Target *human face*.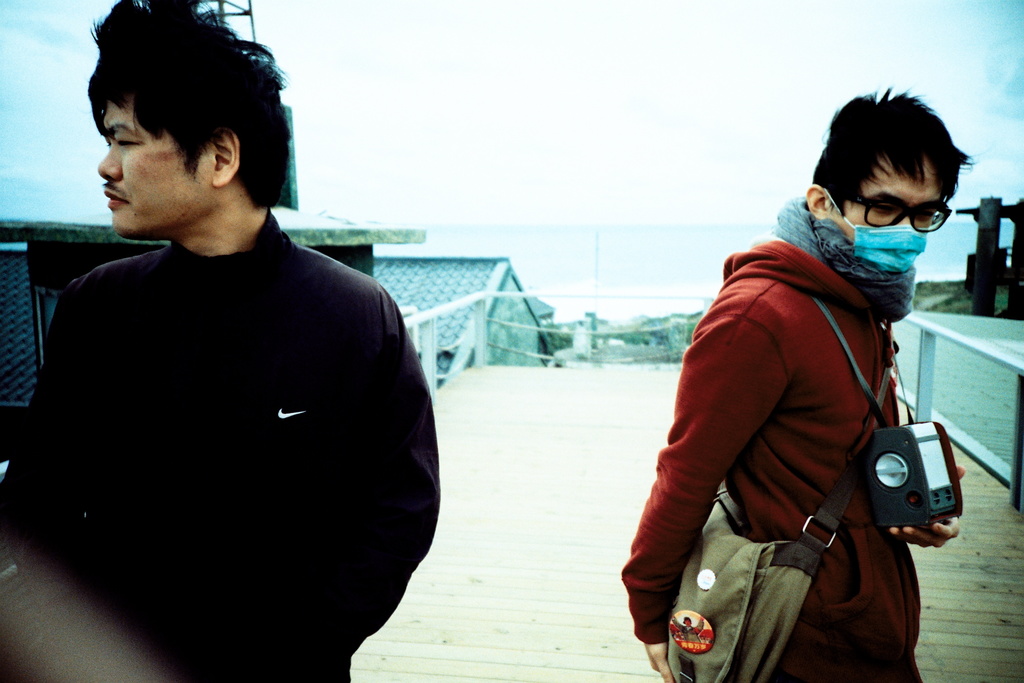
Target region: x1=95 y1=102 x2=214 y2=242.
